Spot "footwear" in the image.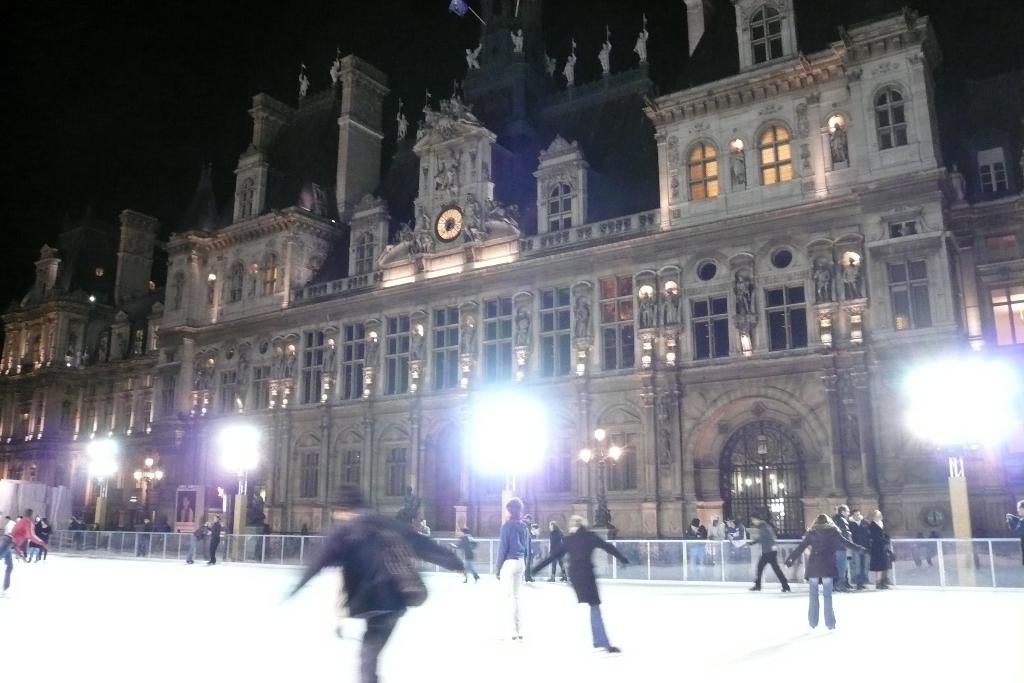
"footwear" found at left=778, top=587, right=789, bottom=592.
